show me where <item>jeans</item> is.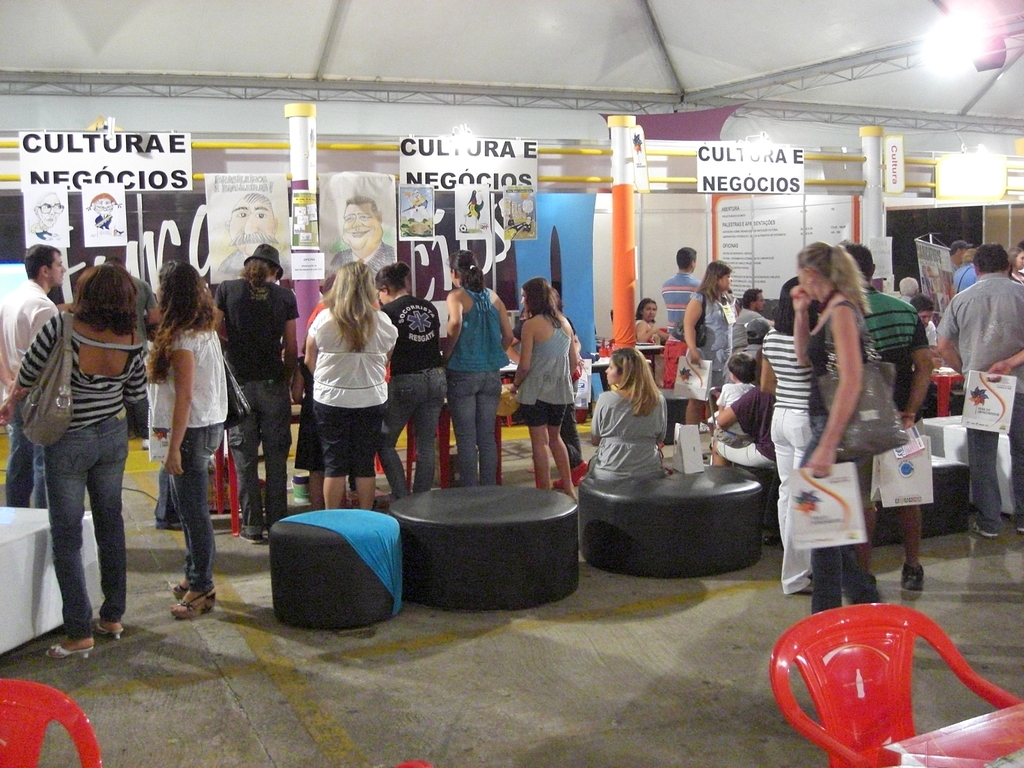
<item>jeans</item> is at bbox=(8, 397, 51, 509).
